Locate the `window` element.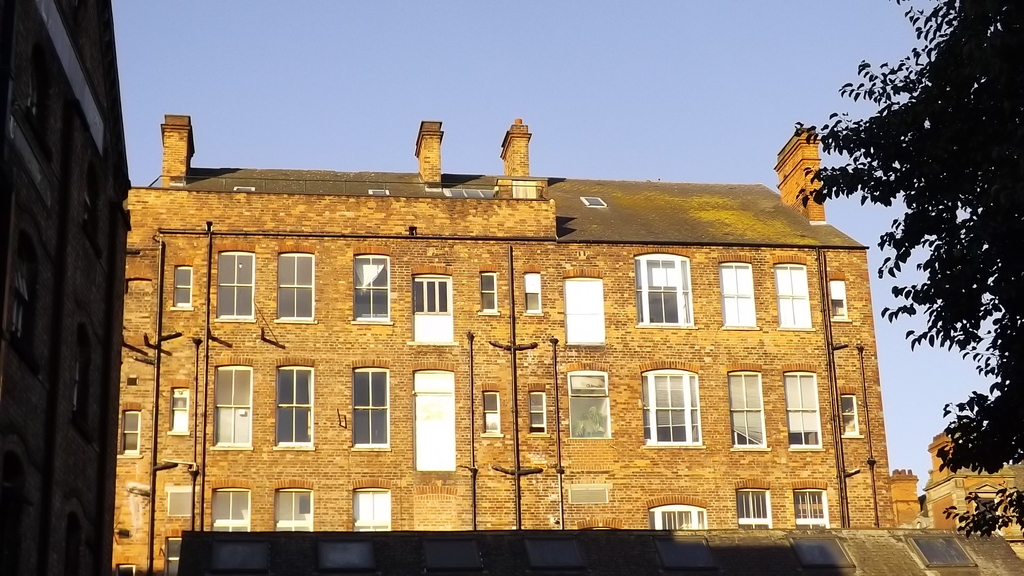
Element bbox: box(778, 260, 819, 332).
